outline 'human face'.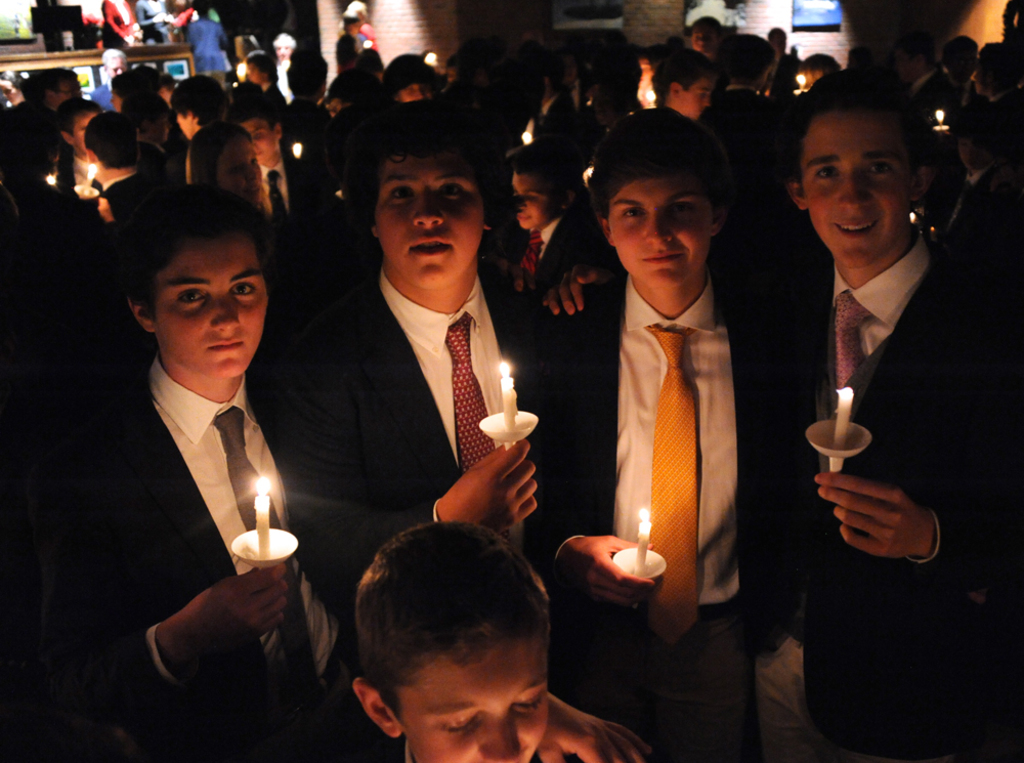
Outline: 402 638 546 762.
